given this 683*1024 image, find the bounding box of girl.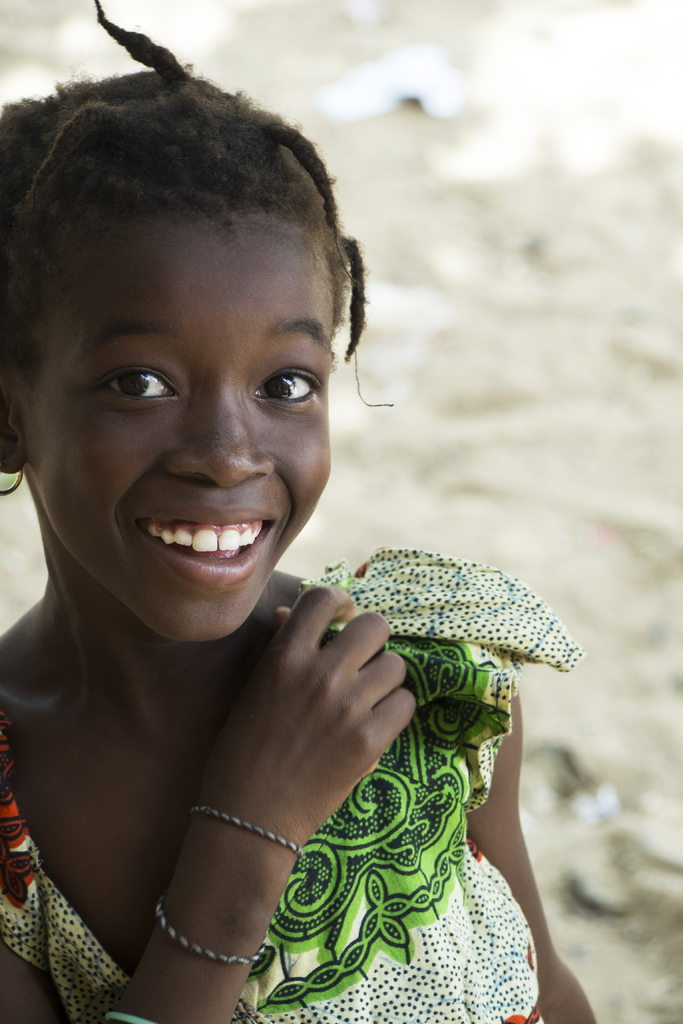
box(0, 0, 597, 1023).
